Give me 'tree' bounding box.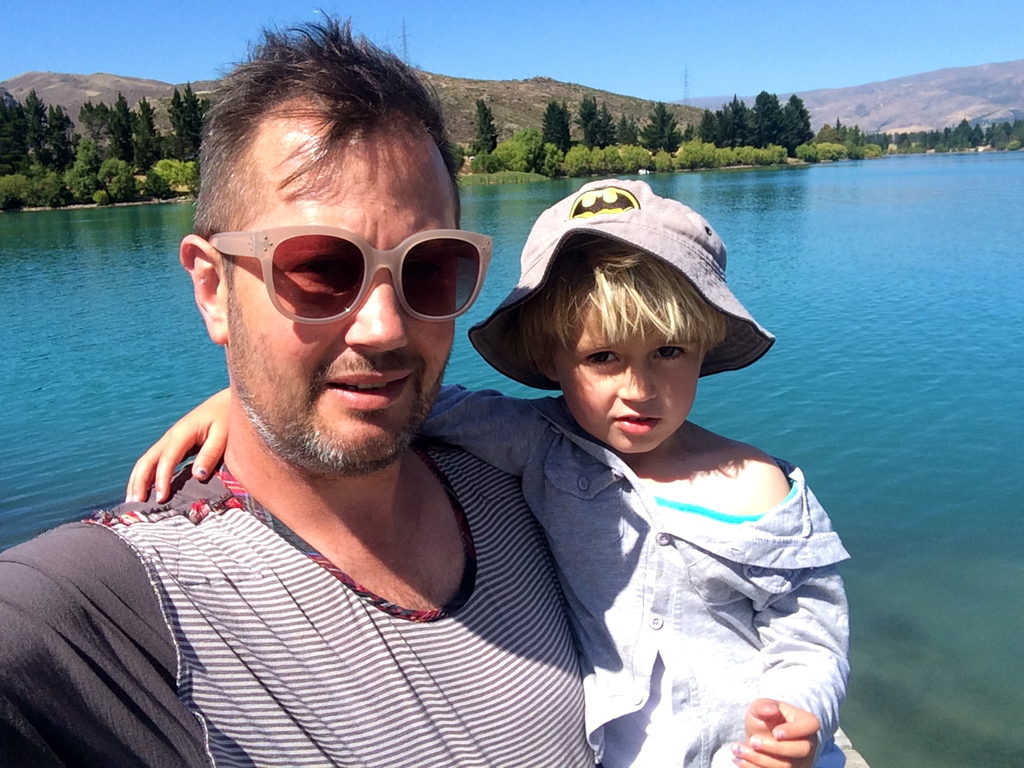
bbox=[786, 90, 812, 156].
